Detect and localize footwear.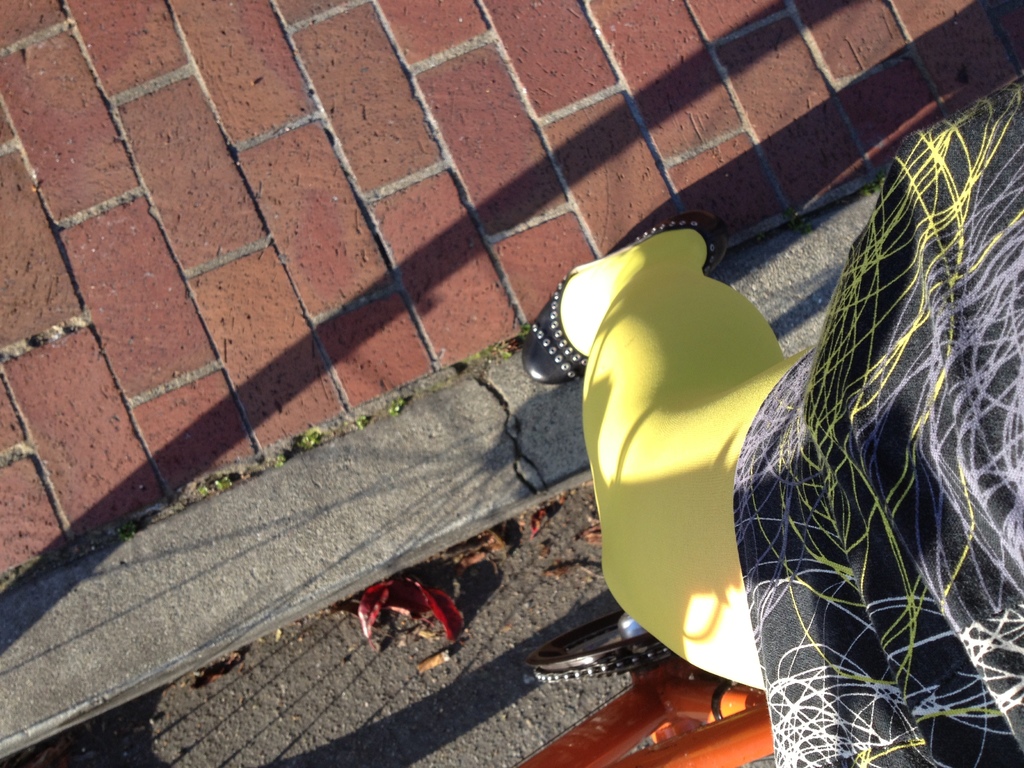
Localized at (x1=518, y1=204, x2=737, y2=387).
